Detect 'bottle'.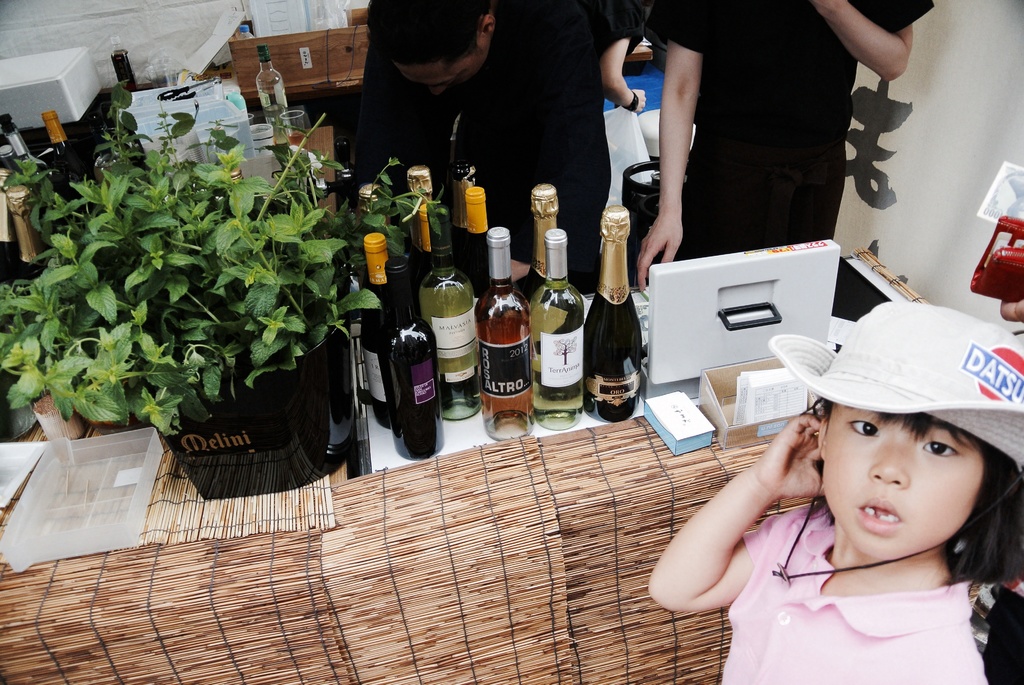
Detected at BBox(457, 184, 492, 303).
